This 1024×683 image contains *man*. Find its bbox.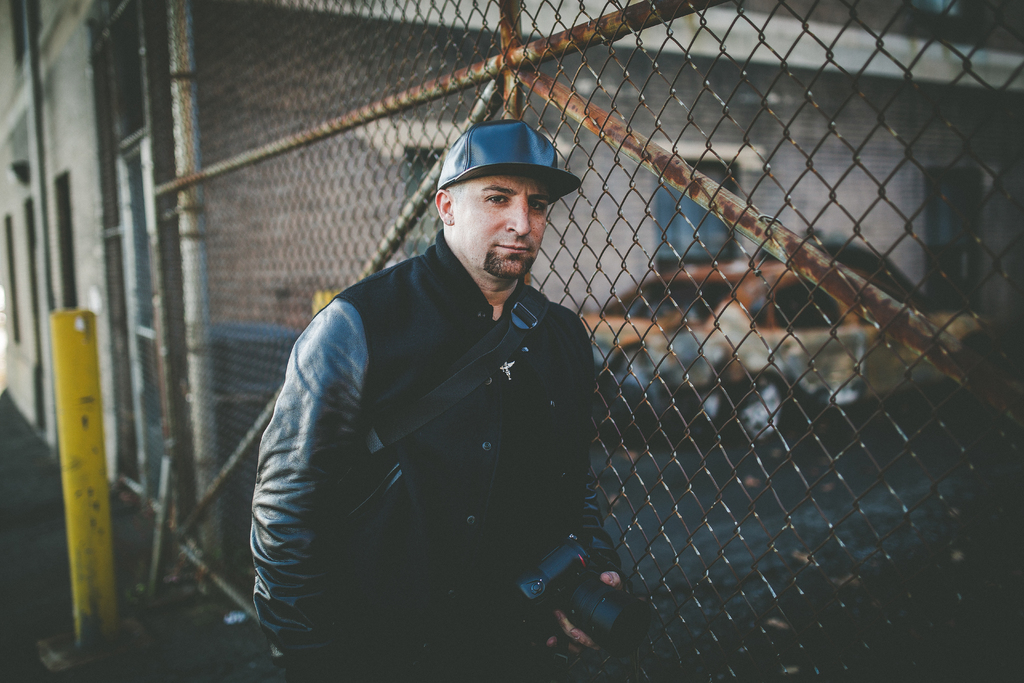
box=[241, 114, 620, 679].
